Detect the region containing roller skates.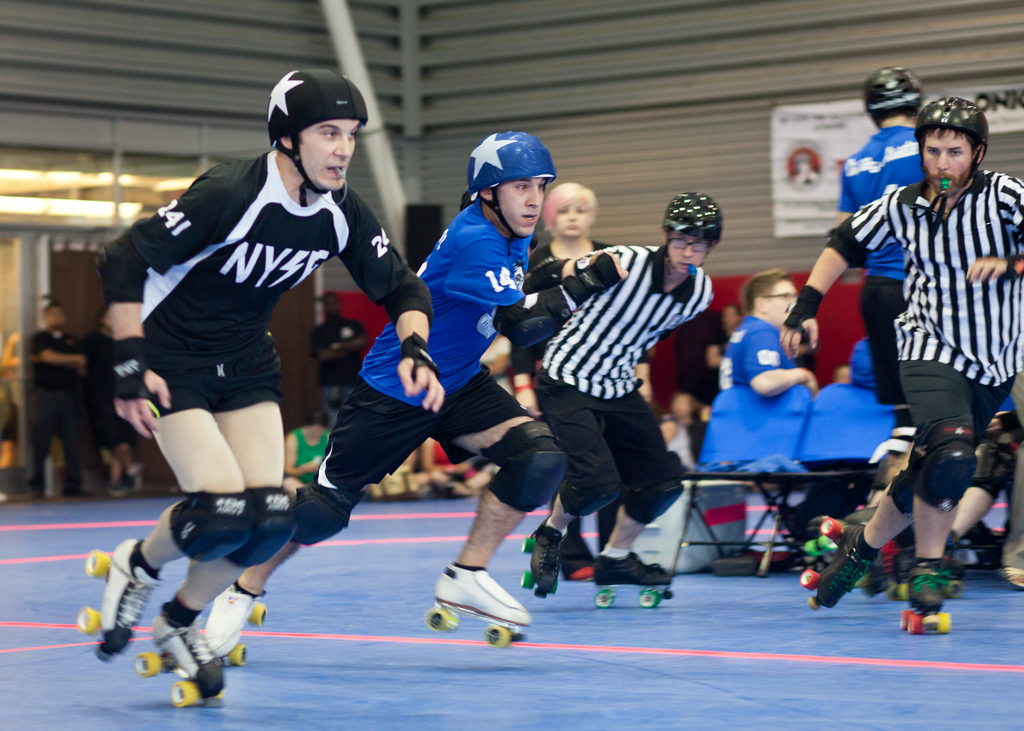
x1=890, y1=571, x2=965, y2=595.
